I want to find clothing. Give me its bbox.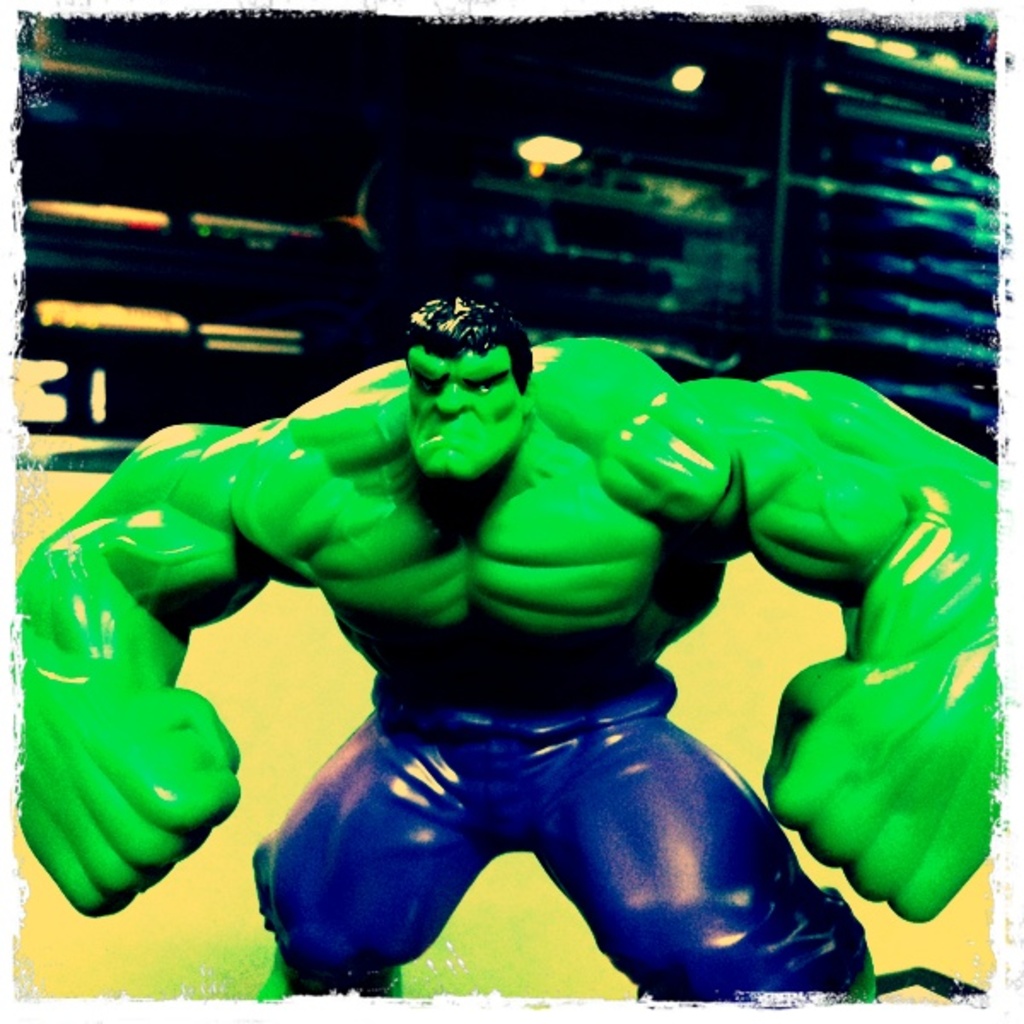
bbox=[241, 679, 872, 1012].
